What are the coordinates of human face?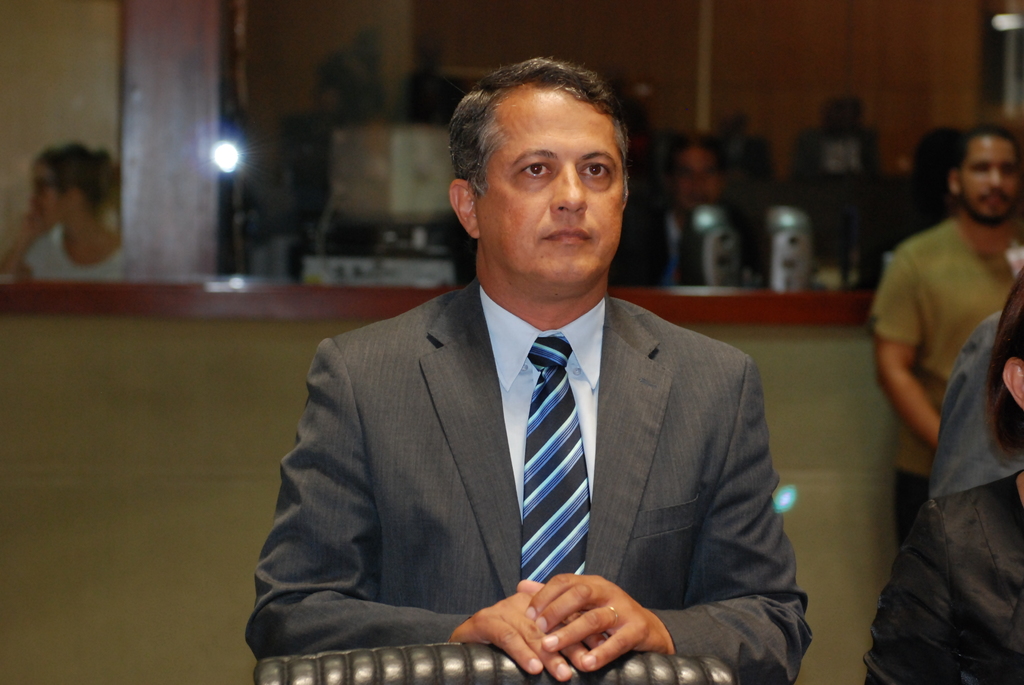
x1=30, y1=169, x2=68, y2=228.
